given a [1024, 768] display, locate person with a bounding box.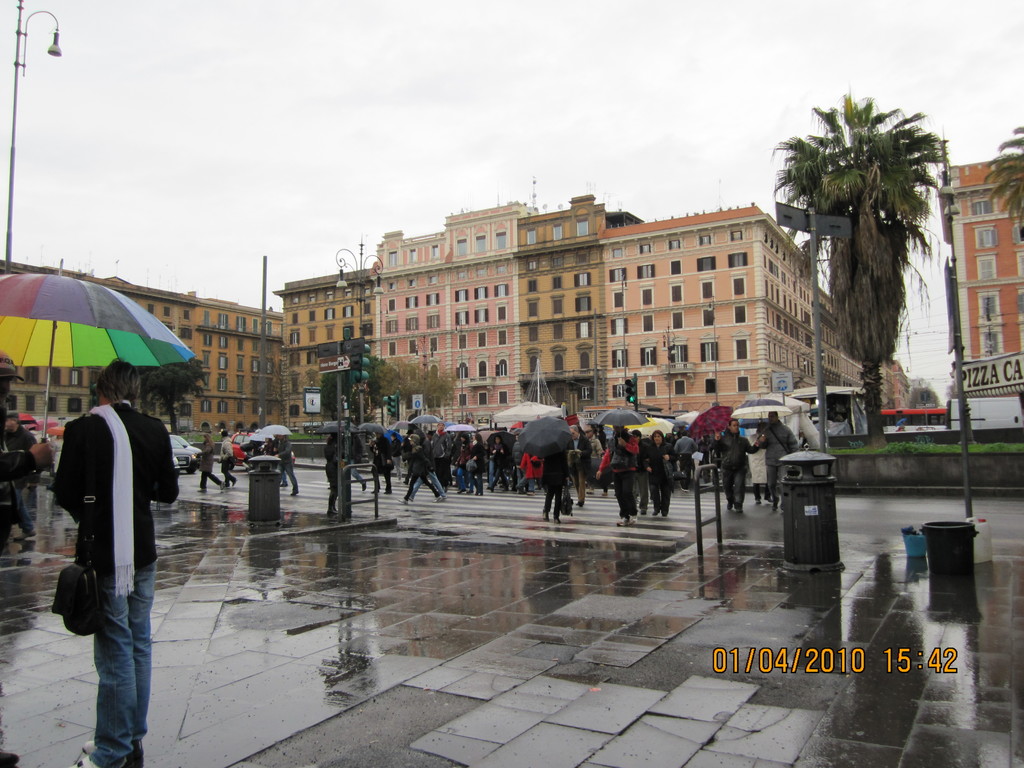
Located: l=52, t=353, r=186, b=767.
